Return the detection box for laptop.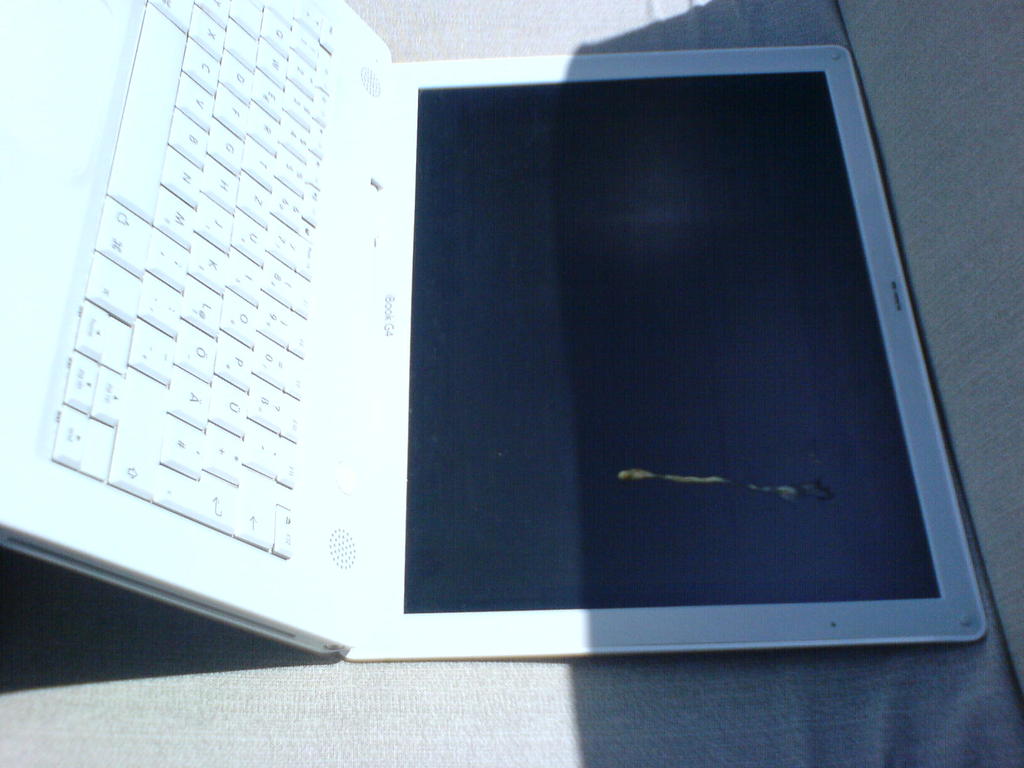
detection(0, 0, 988, 667).
